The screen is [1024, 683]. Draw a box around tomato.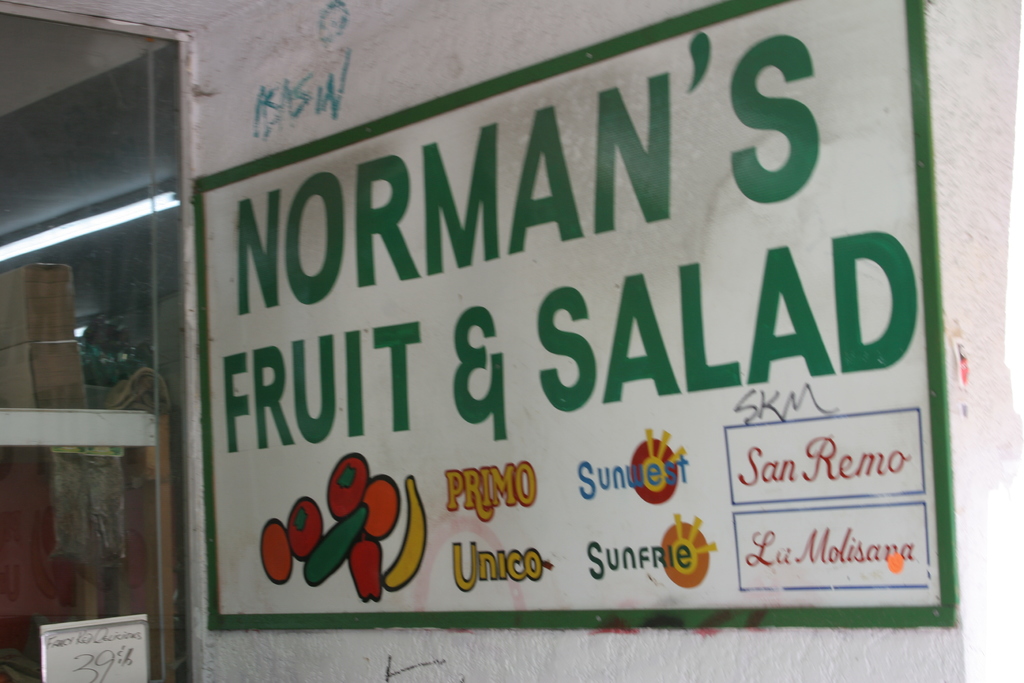
<box>323,449,372,523</box>.
